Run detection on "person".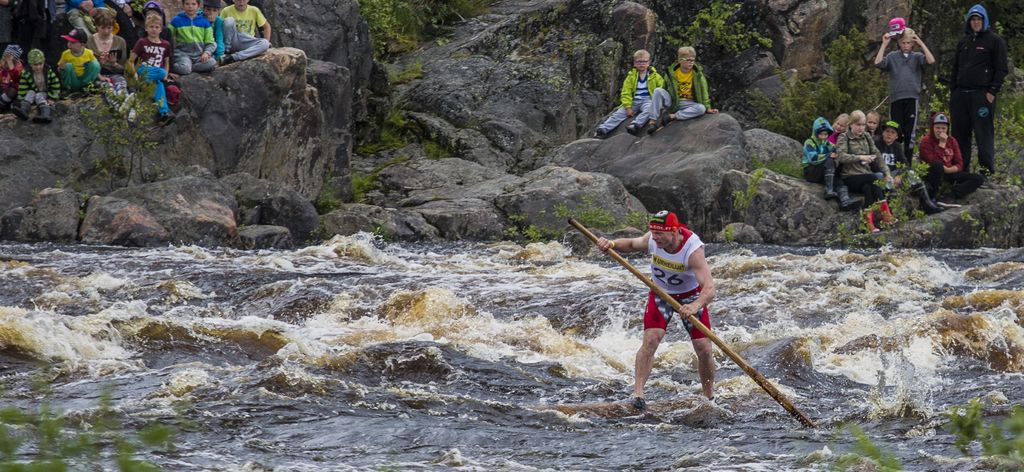
Result: crop(12, 49, 59, 125).
